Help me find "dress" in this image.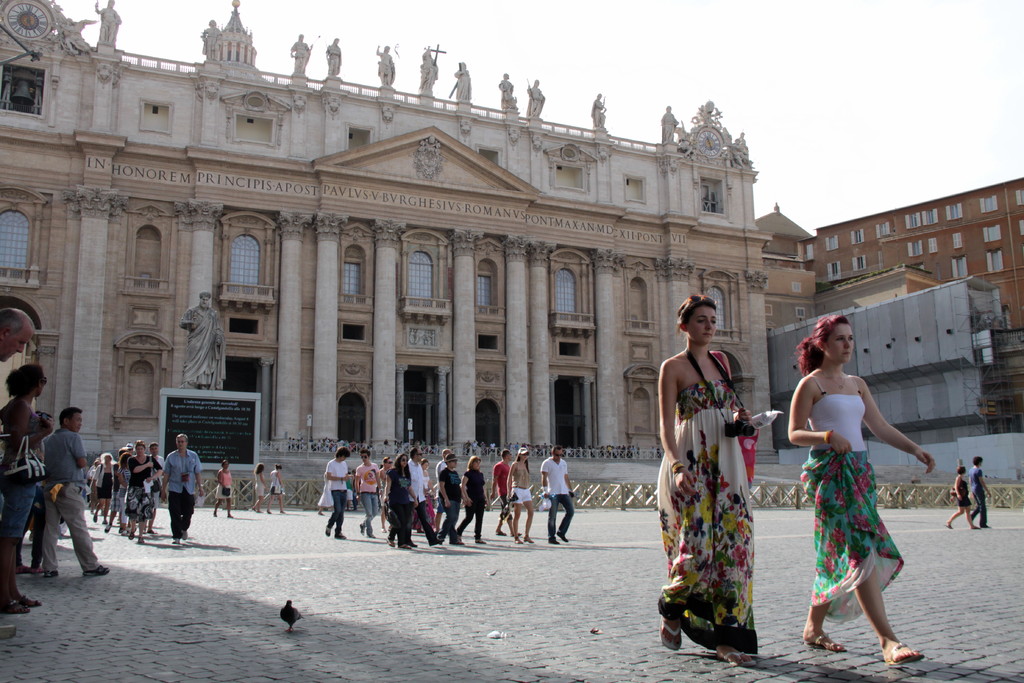
Found it: (x1=655, y1=353, x2=762, y2=664).
